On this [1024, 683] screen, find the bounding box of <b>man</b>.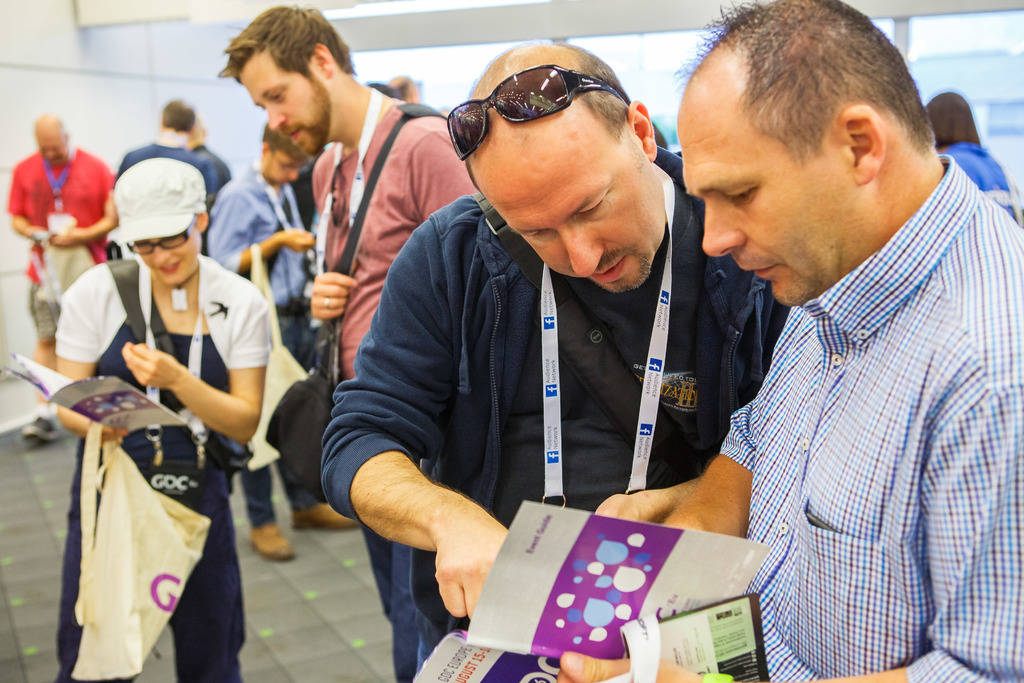
Bounding box: 10,115,116,446.
